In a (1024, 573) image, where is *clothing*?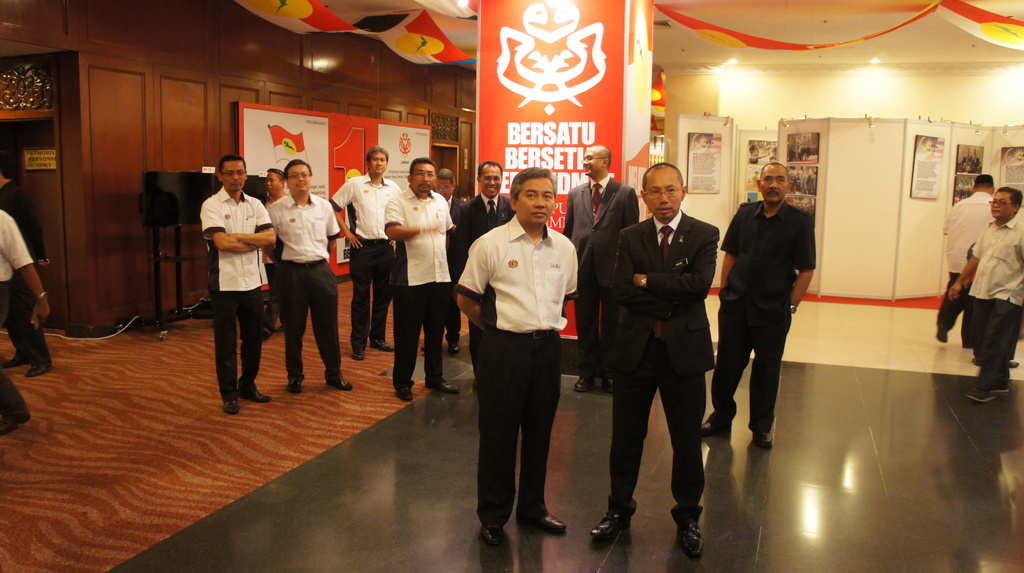
bbox(333, 173, 406, 346).
